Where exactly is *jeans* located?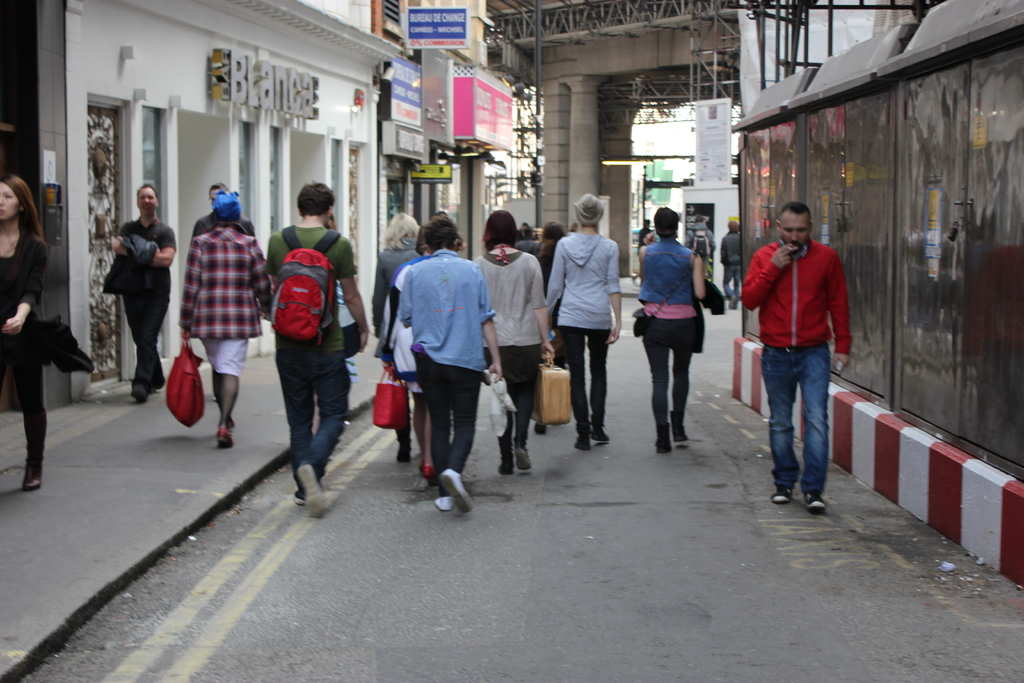
Its bounding box is locate(121, 295, 168, 383).
